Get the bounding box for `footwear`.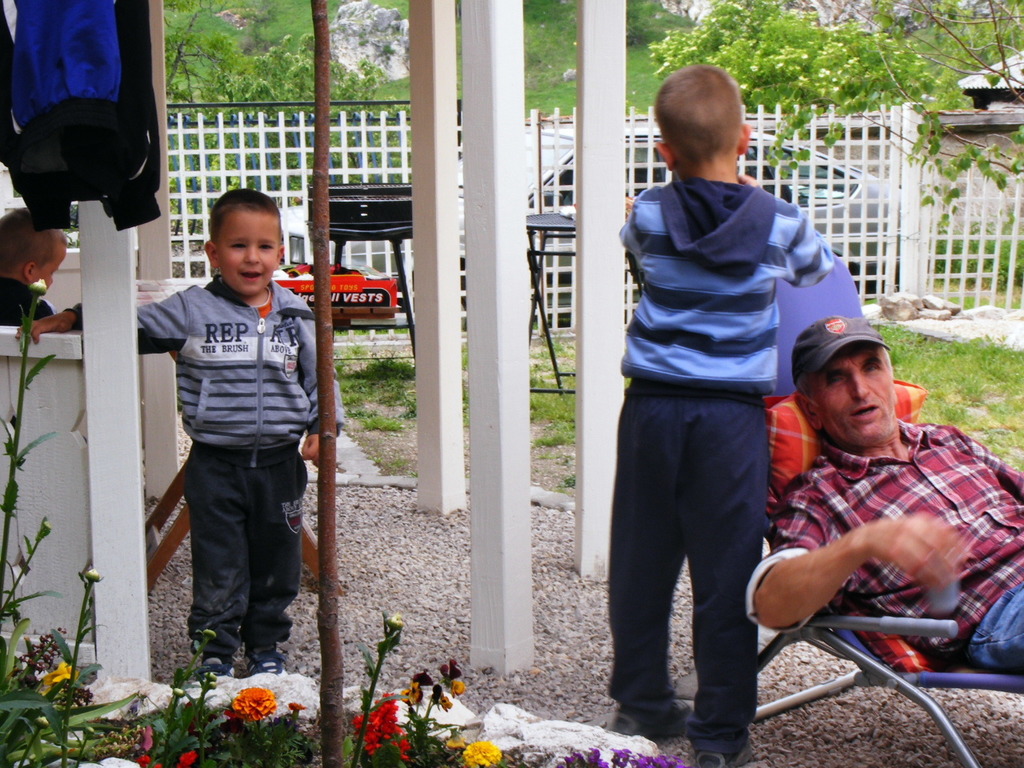
[608, 662, 705, 738].
